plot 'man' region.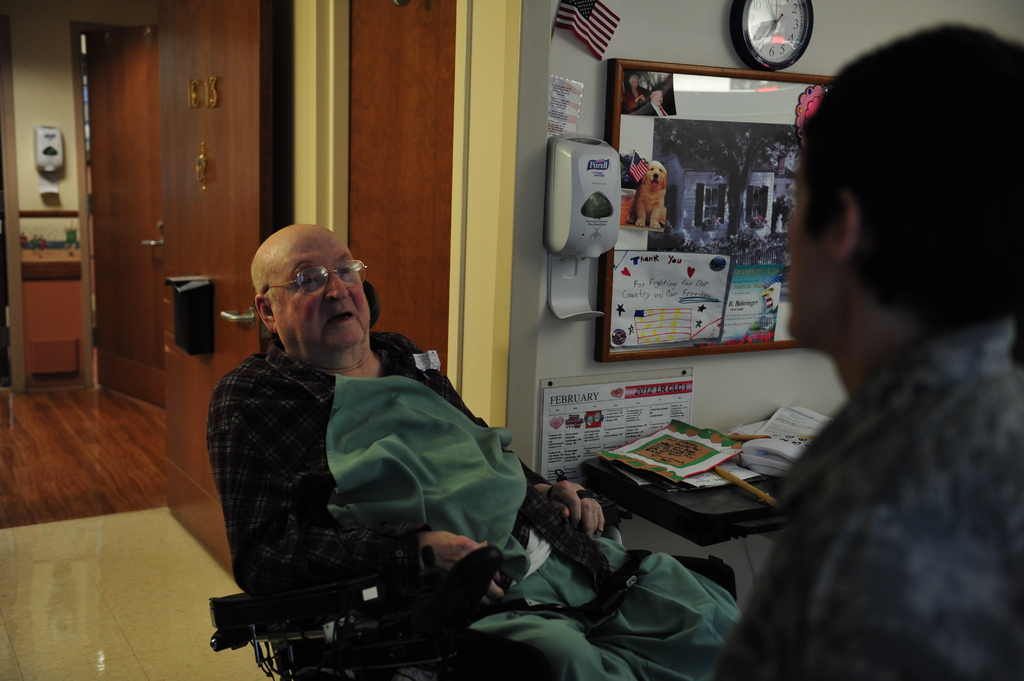
Plotted at pyautogui.locateOnScreen(724, 180, 1010, 675).
